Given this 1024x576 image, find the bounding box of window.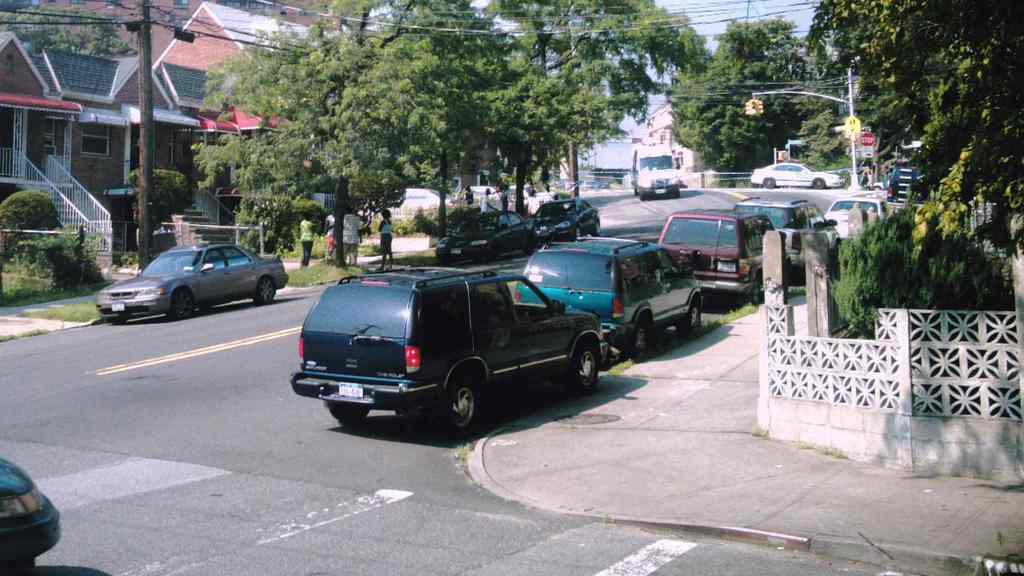
Rect(193, 131, 227, 157).
